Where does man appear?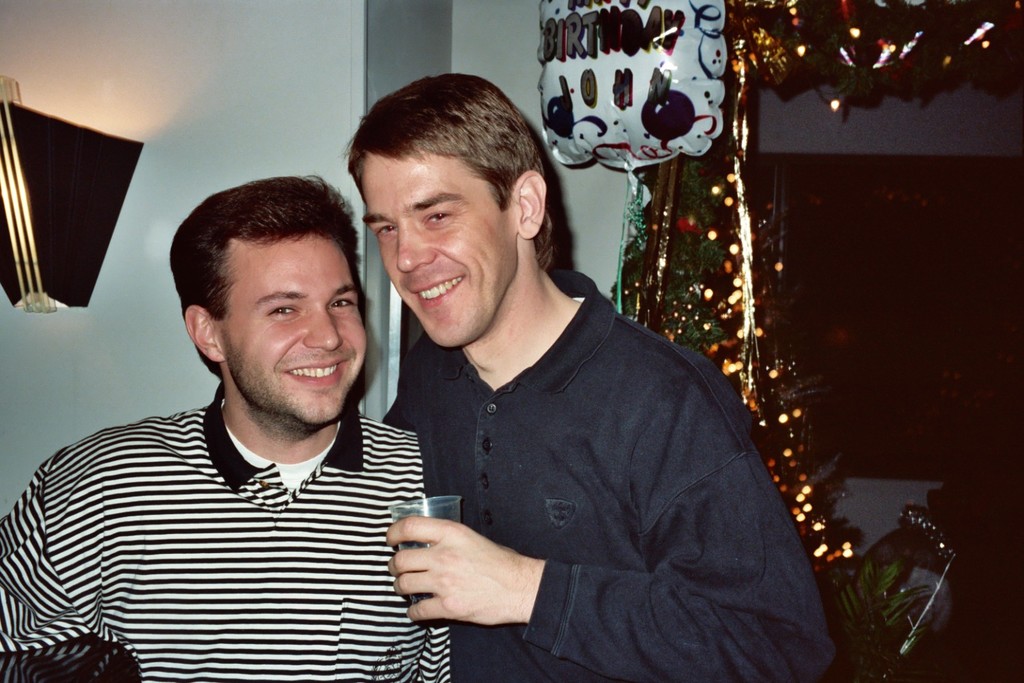
Appears at 344:76:855:682.
